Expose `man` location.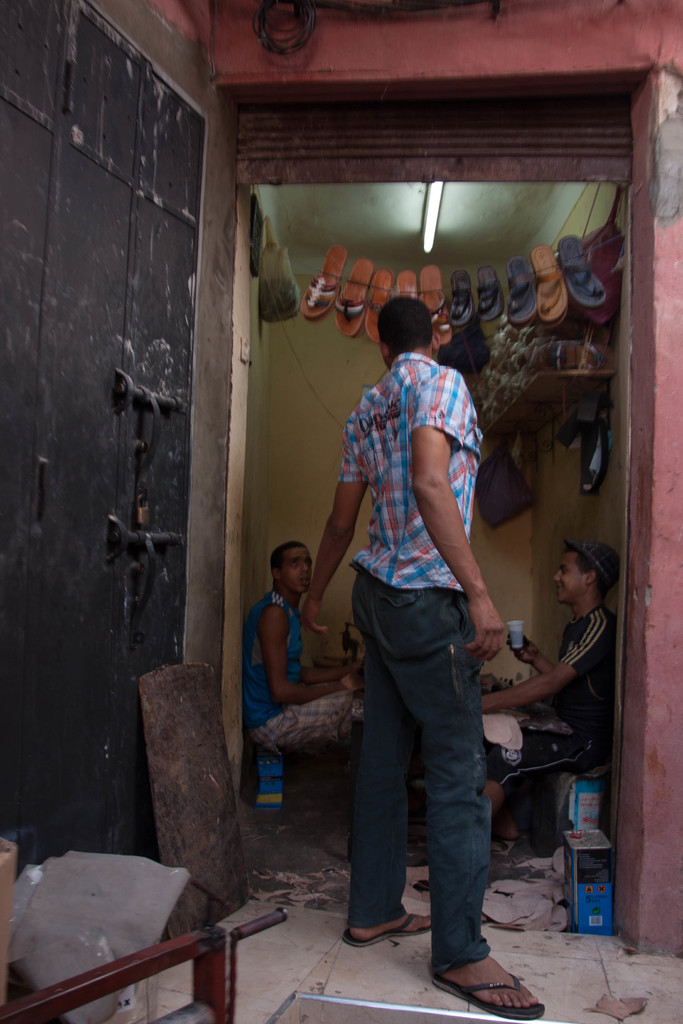
Exposed at bbox=[309, 243, 524, 950].
